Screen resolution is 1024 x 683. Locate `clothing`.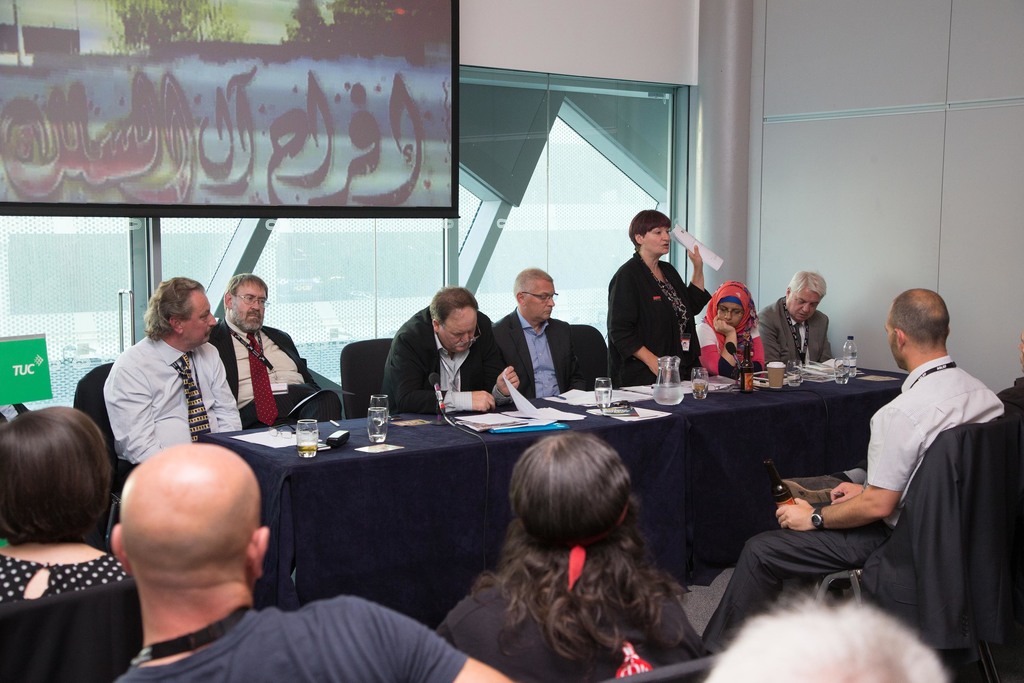
(left=711, top=356, right=1009, bottom=659).
